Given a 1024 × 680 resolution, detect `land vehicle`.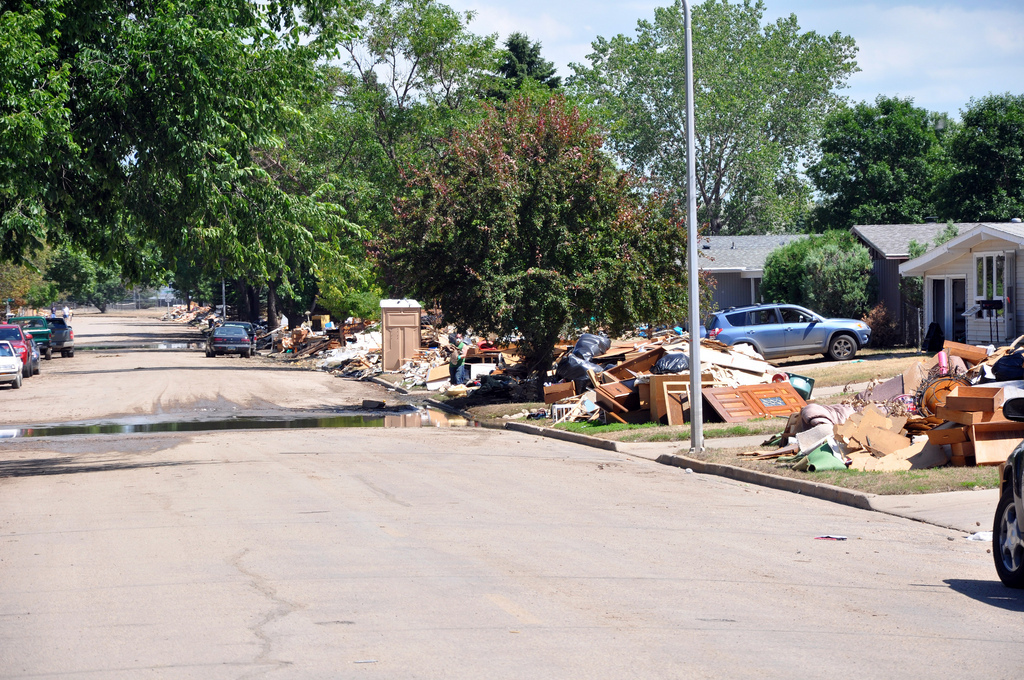
box(221, 320, 260, 356).
